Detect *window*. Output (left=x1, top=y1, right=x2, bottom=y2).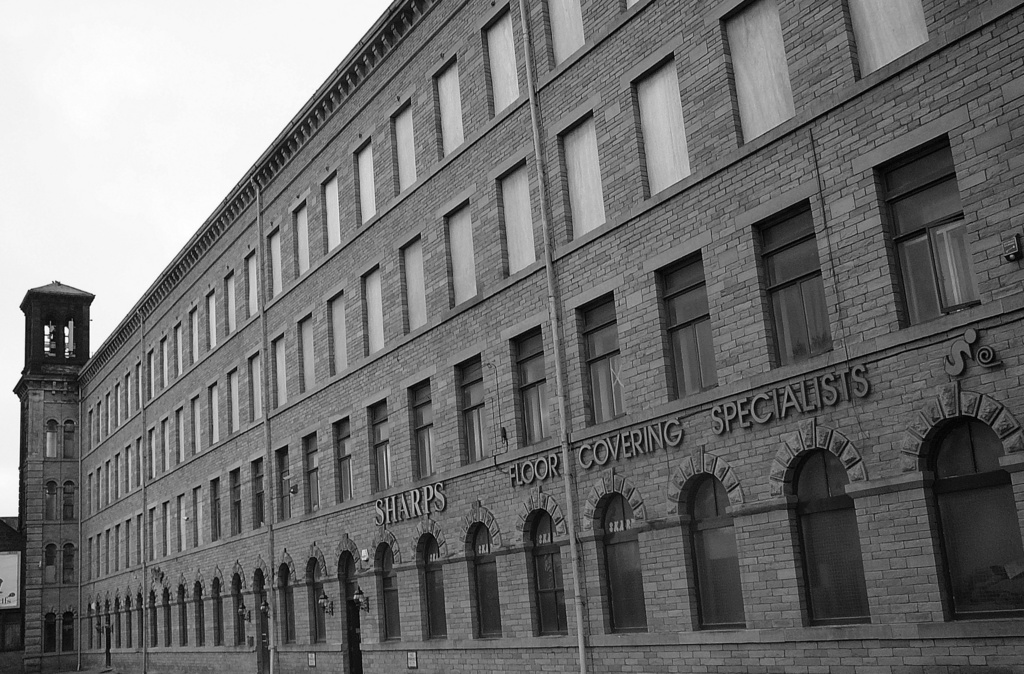
(left=269, top=445, right=295, bottom=519).
